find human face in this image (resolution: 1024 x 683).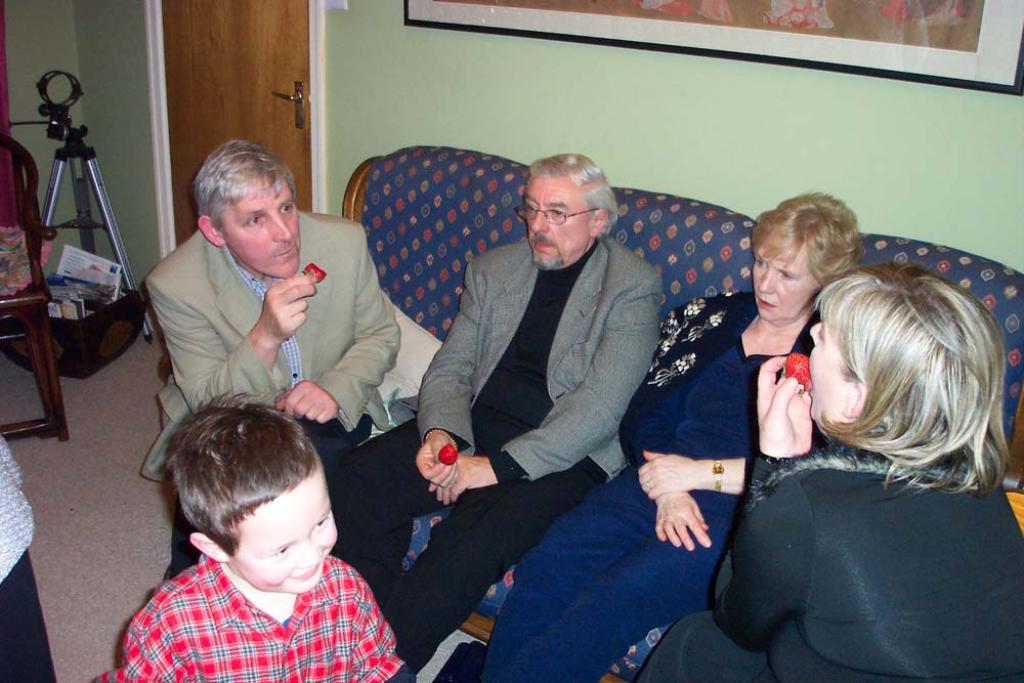
[224, 460, 348, 598].
